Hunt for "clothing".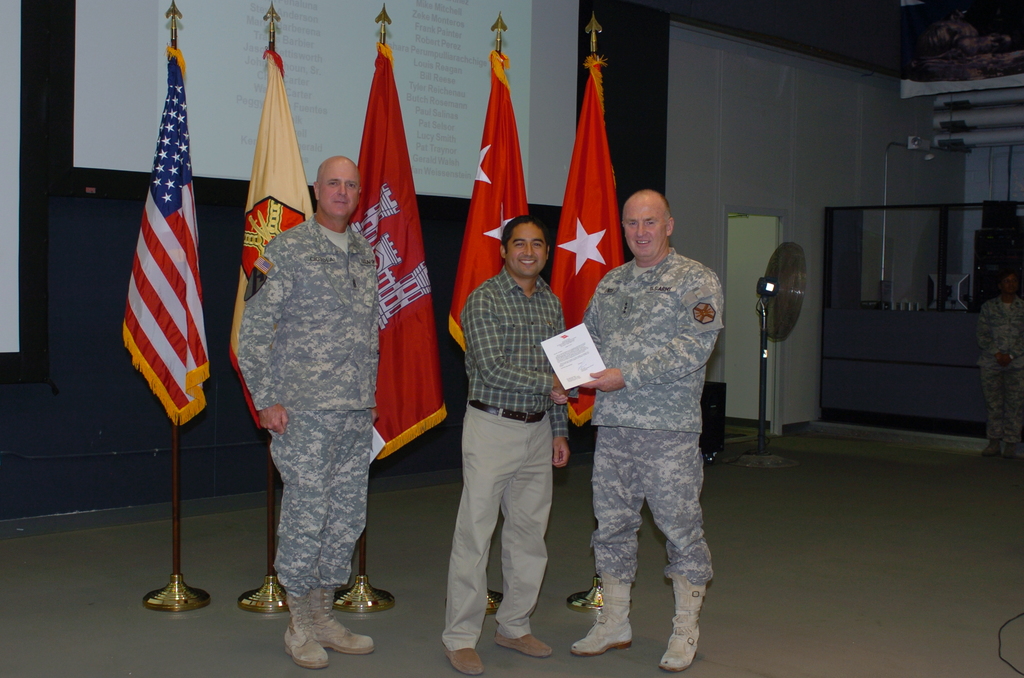
Hunted down at bbox=[237, 220, 385, 607].
